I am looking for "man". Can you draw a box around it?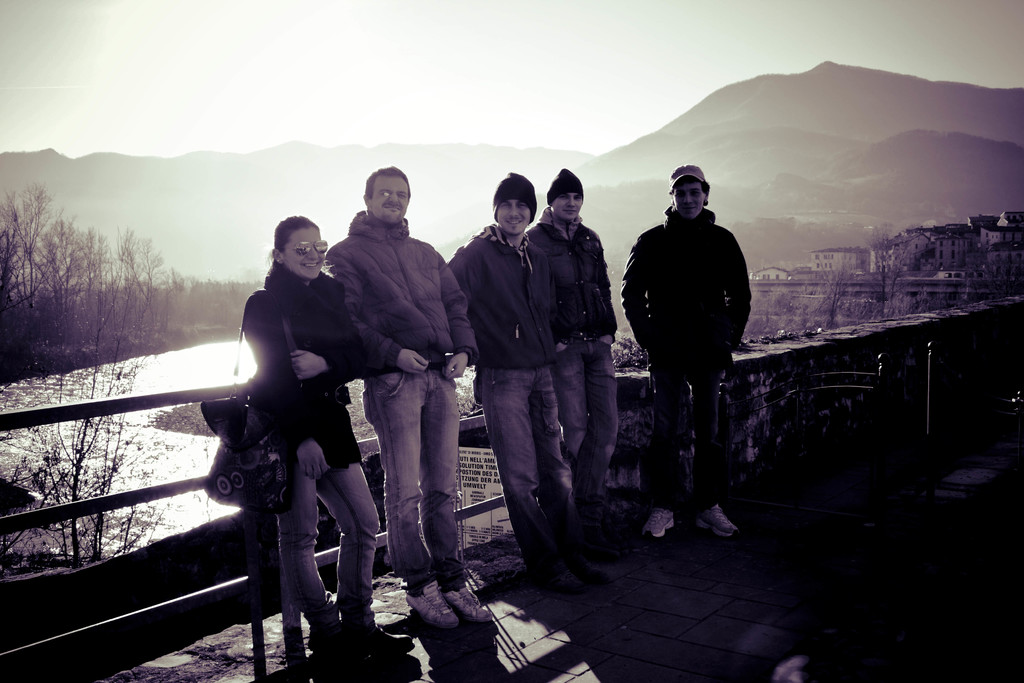
Sure, the bounding box is left=444, top=165, right=589, bottom=582.
